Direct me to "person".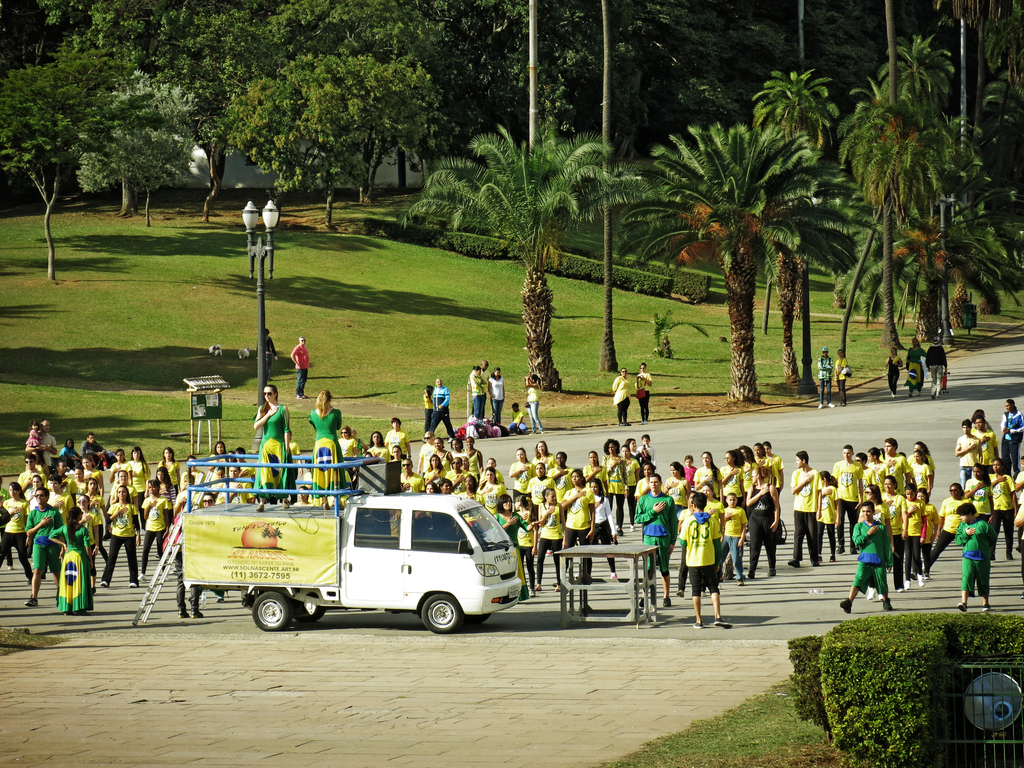
Direction: (289,333,310,400).
